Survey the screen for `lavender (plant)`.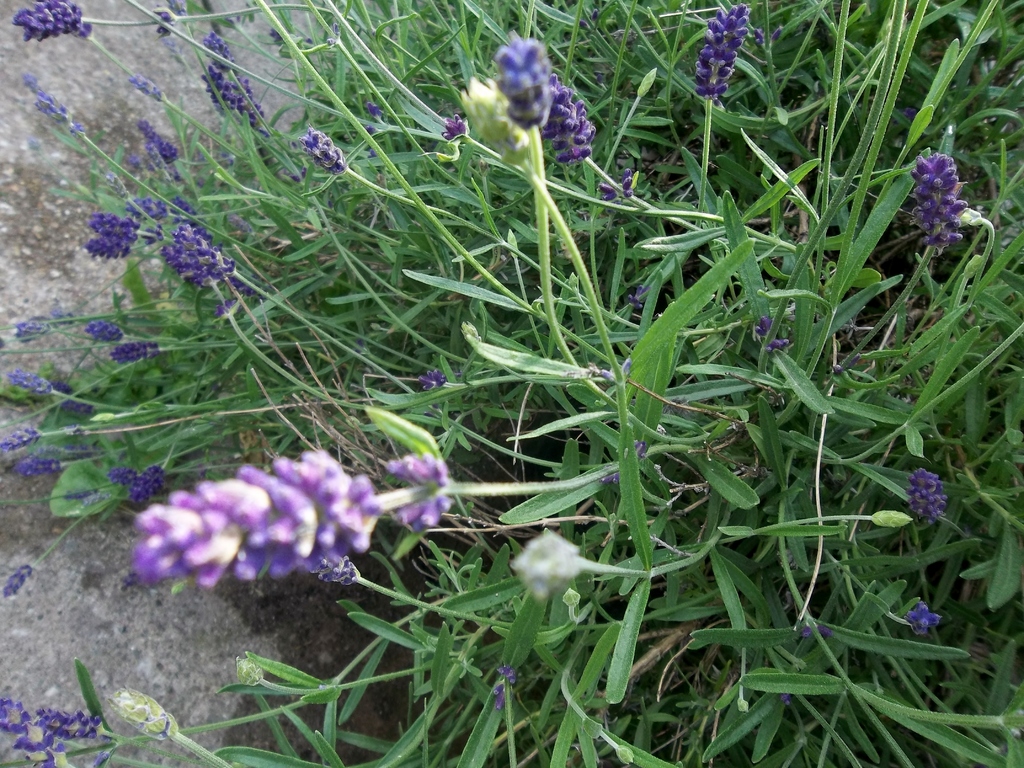
Survey found: bbox=[12, 0, 365, 38].
